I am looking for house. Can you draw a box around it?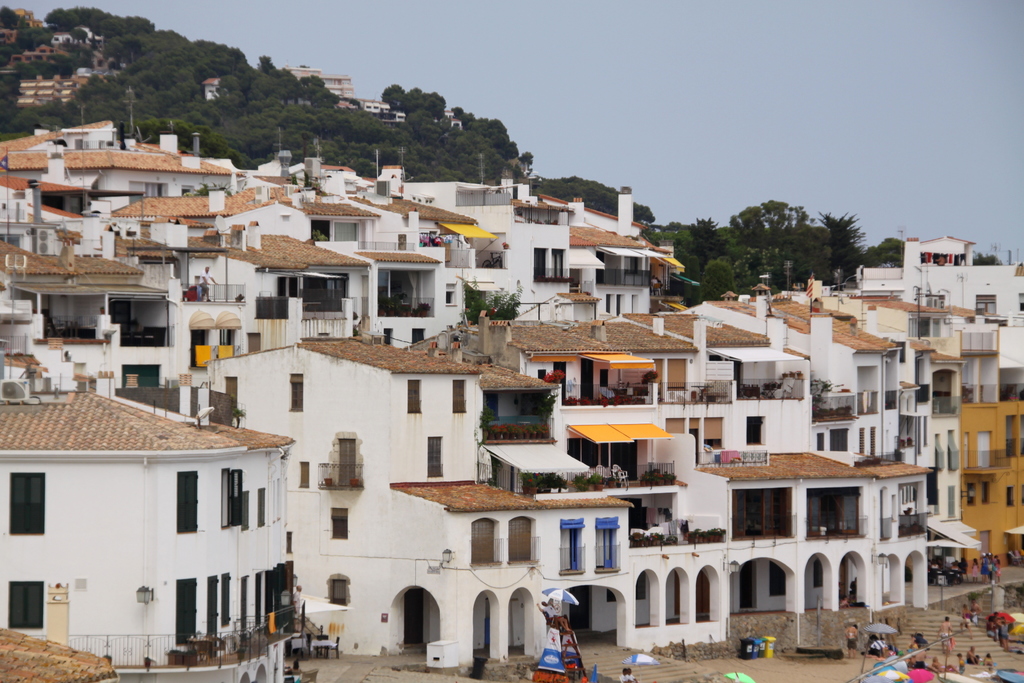
Sure, the bounding box is 0/114/120/154.
